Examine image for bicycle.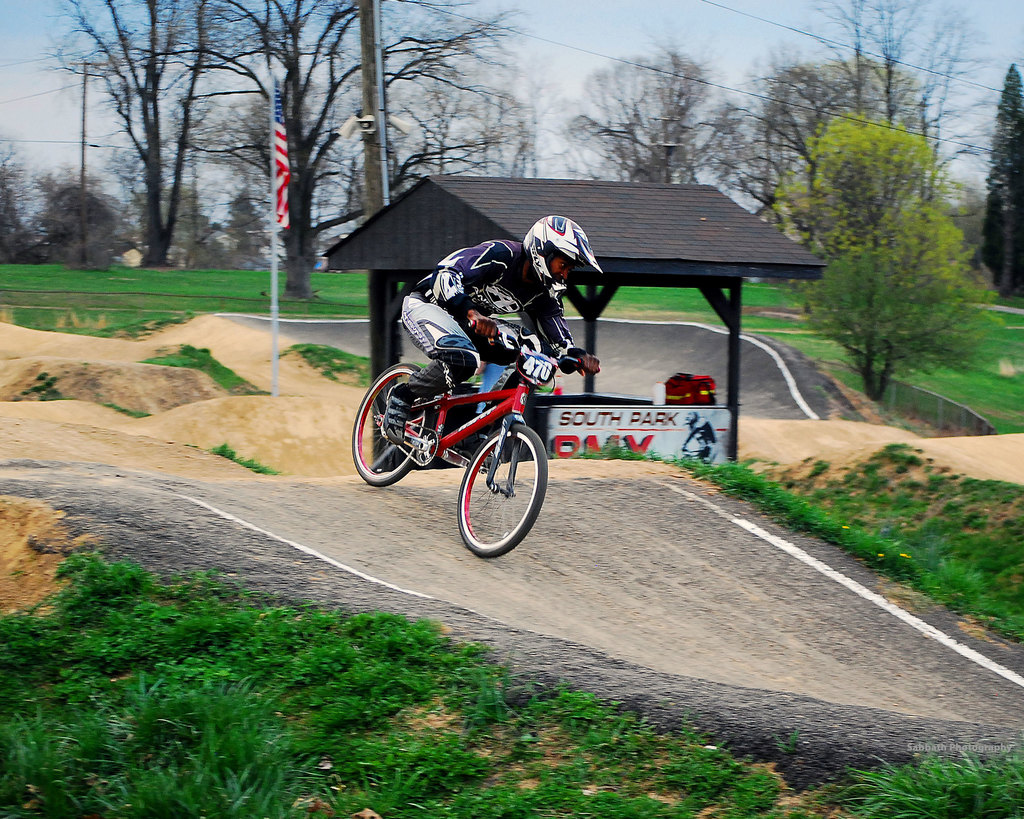
Examination result: {"x1": 362, "y1": 322, "x2": 580, "y2": 558}.
